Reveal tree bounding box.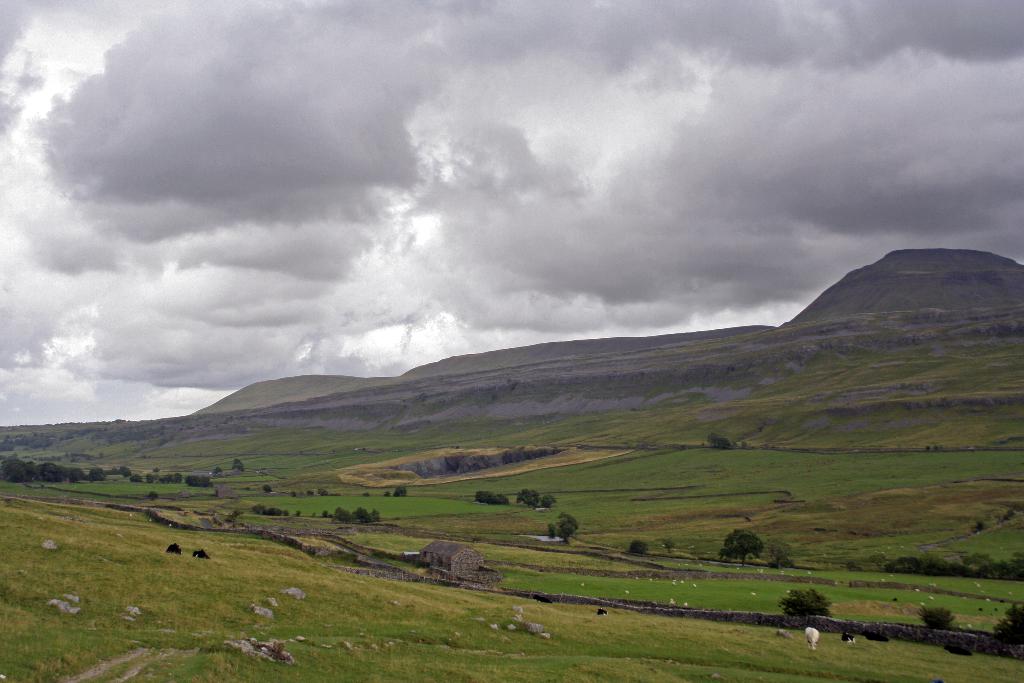
Revealed: select_region(719, 529, 764, 564).
